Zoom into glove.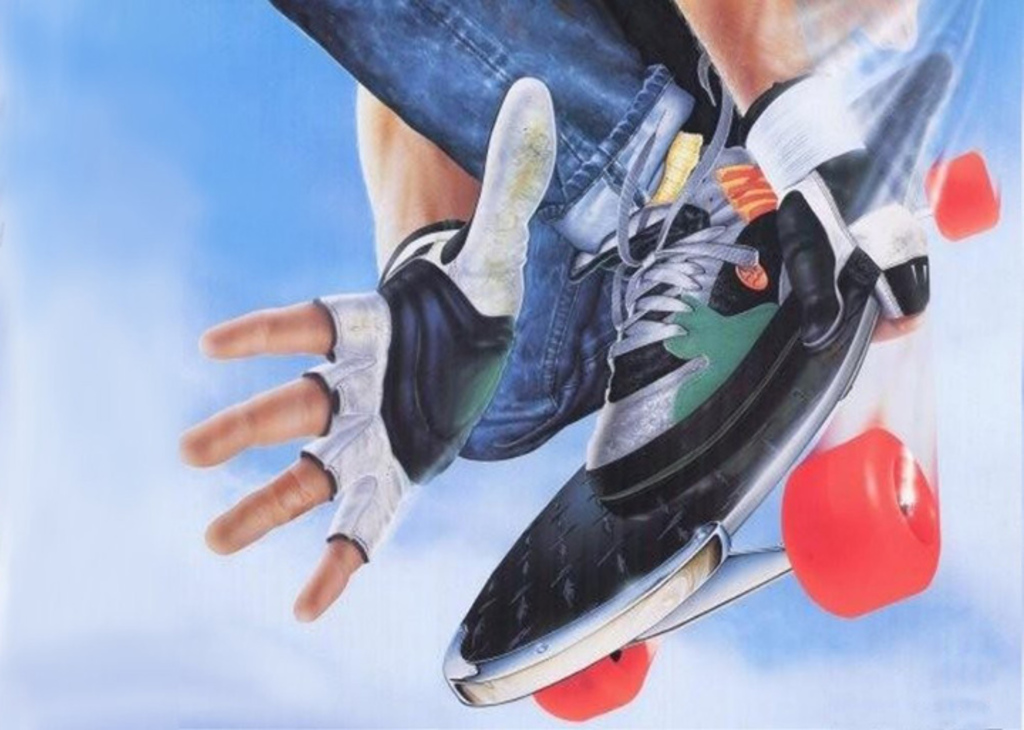
Zoom target: select_region(299, 77, 559, 562).
